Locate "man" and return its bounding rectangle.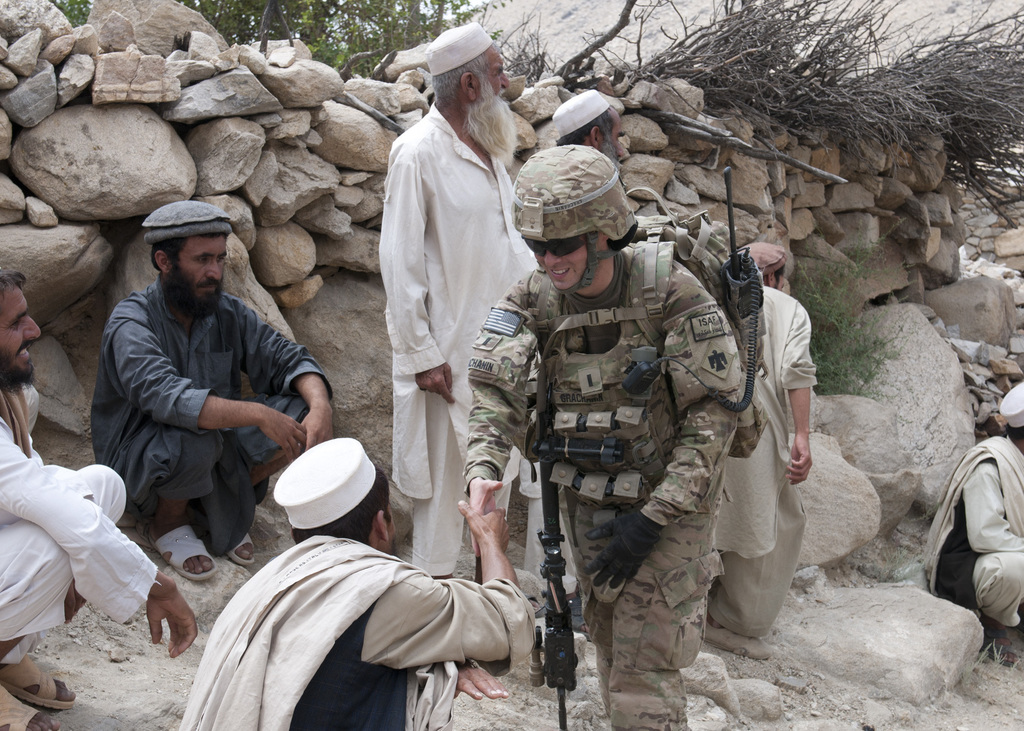
390/18/538/581.
